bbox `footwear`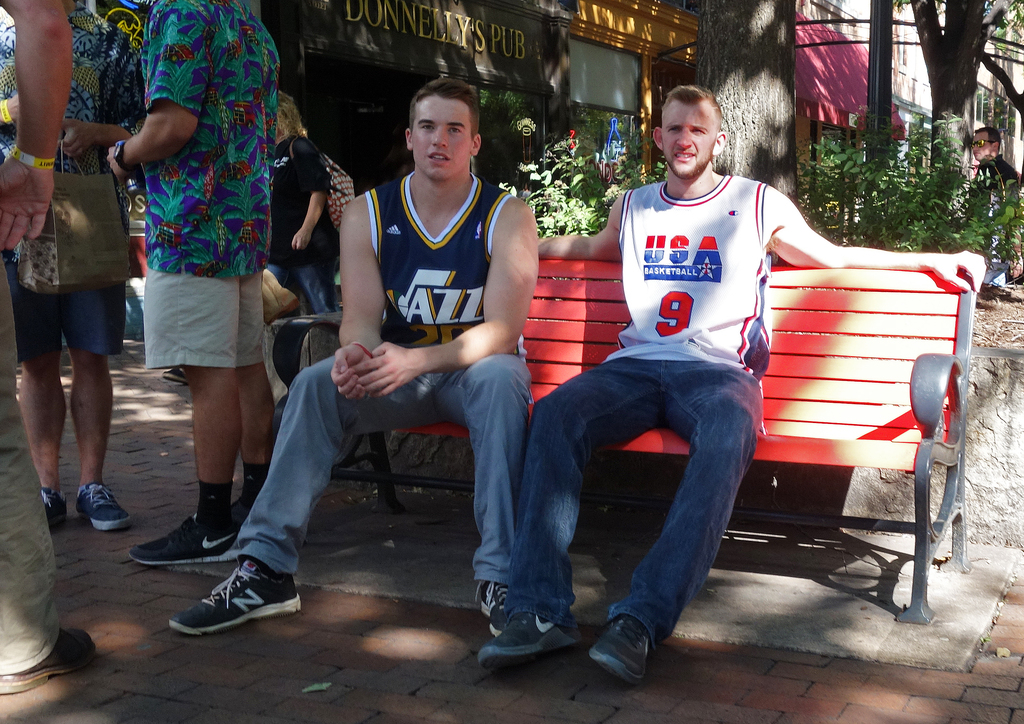
{"left": 127, "top": 509, "right": 238, "bottom": 564}
